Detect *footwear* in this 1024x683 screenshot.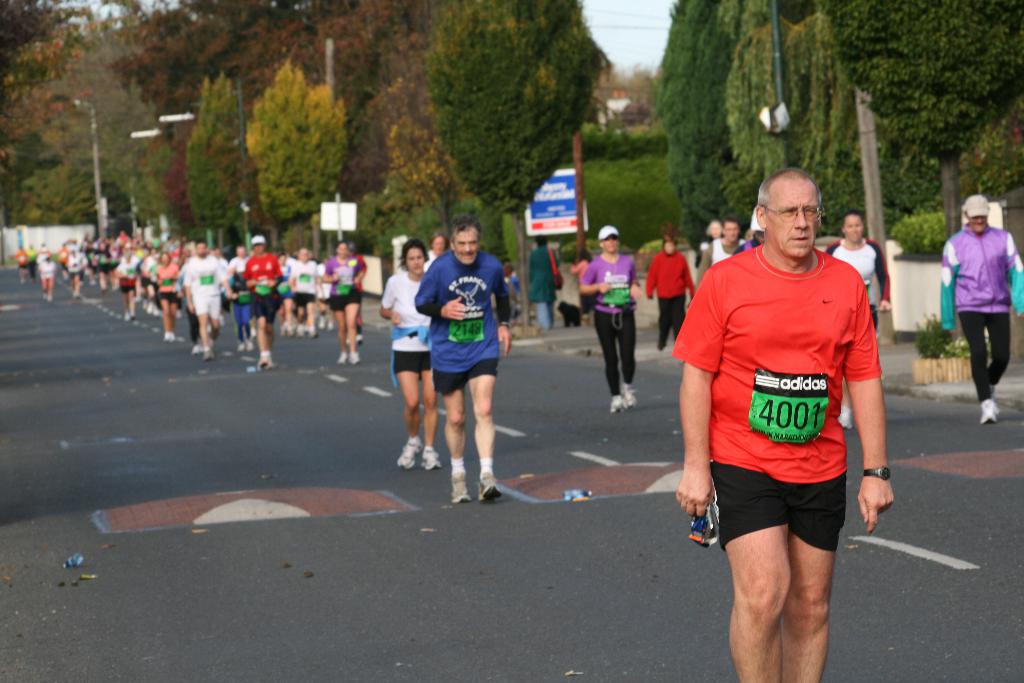
Detection: [left=979, top=397, right=997, bottom=425].
